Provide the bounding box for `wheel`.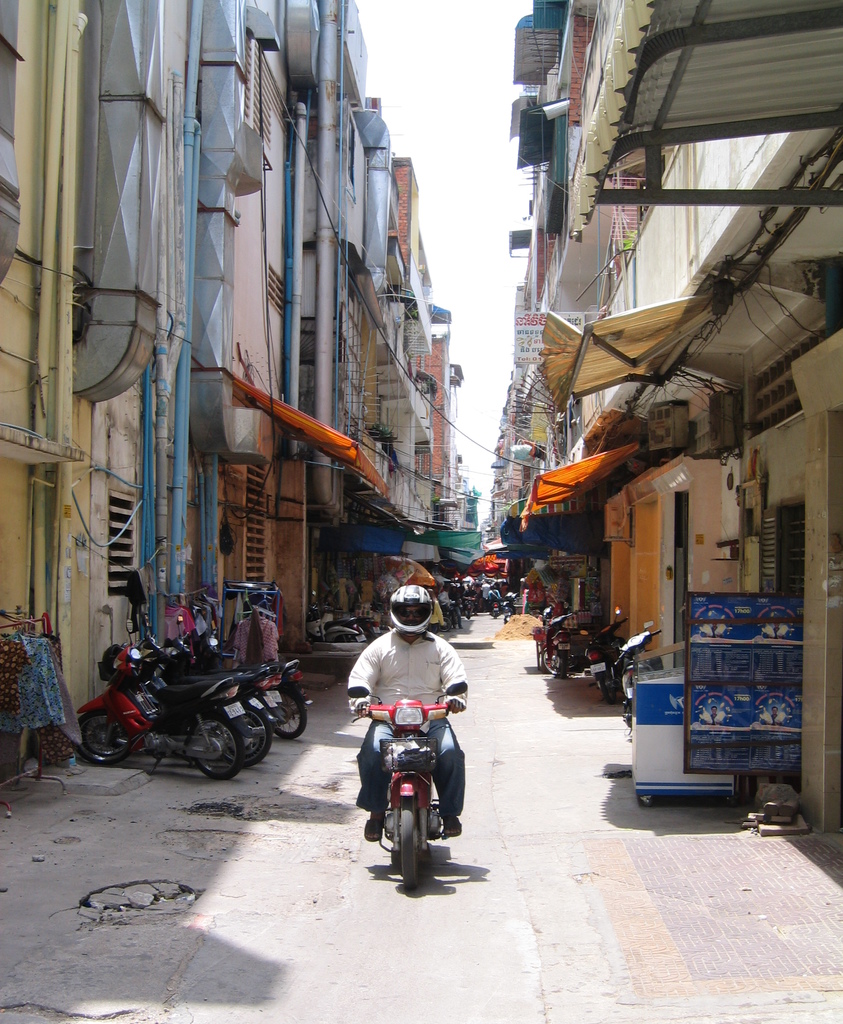
x1=601 y1=669 x2=619 y2=699.
